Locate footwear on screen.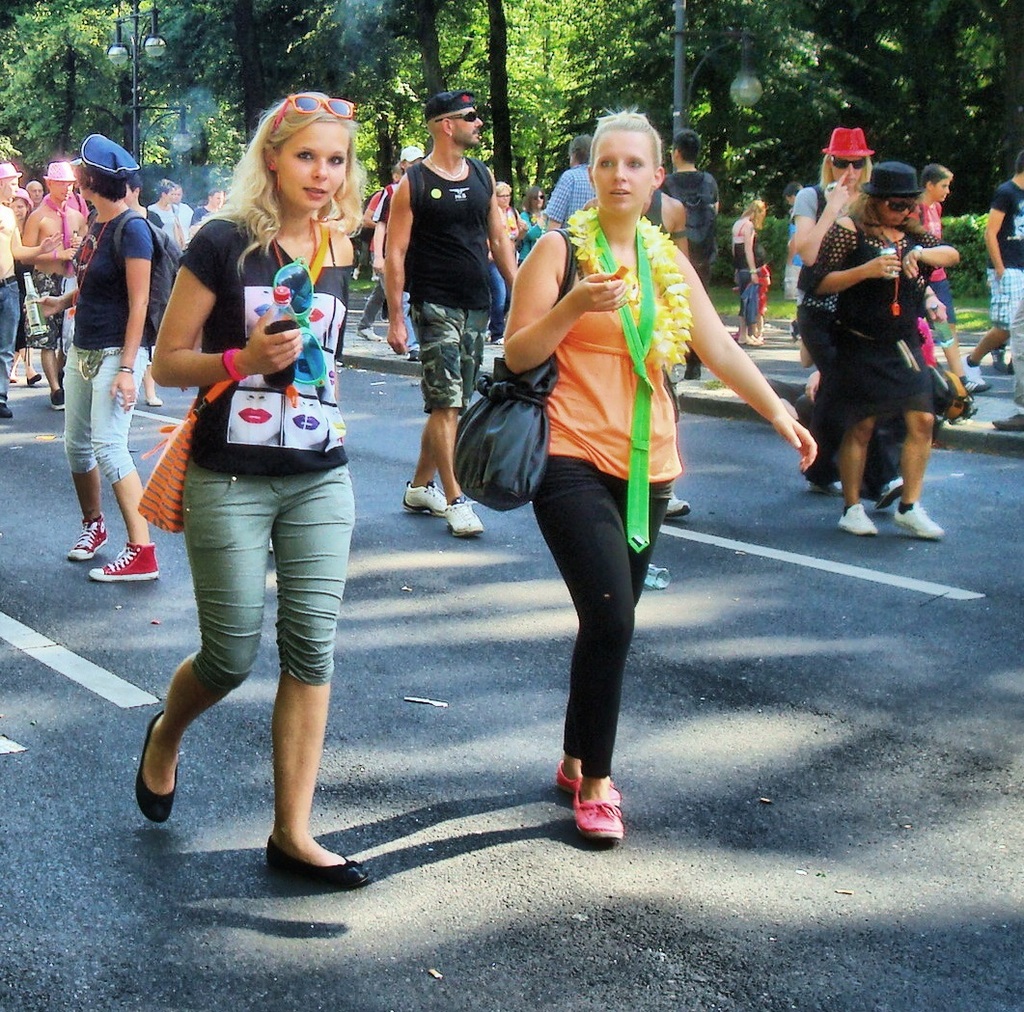
On screen at (0,404,17,420).
